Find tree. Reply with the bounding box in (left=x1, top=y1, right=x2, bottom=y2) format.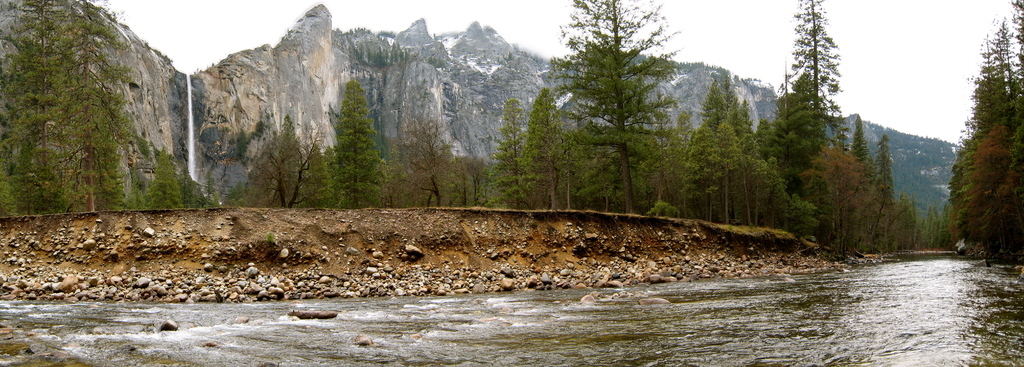
(left=451, top=148, right=488, bottom=207).
